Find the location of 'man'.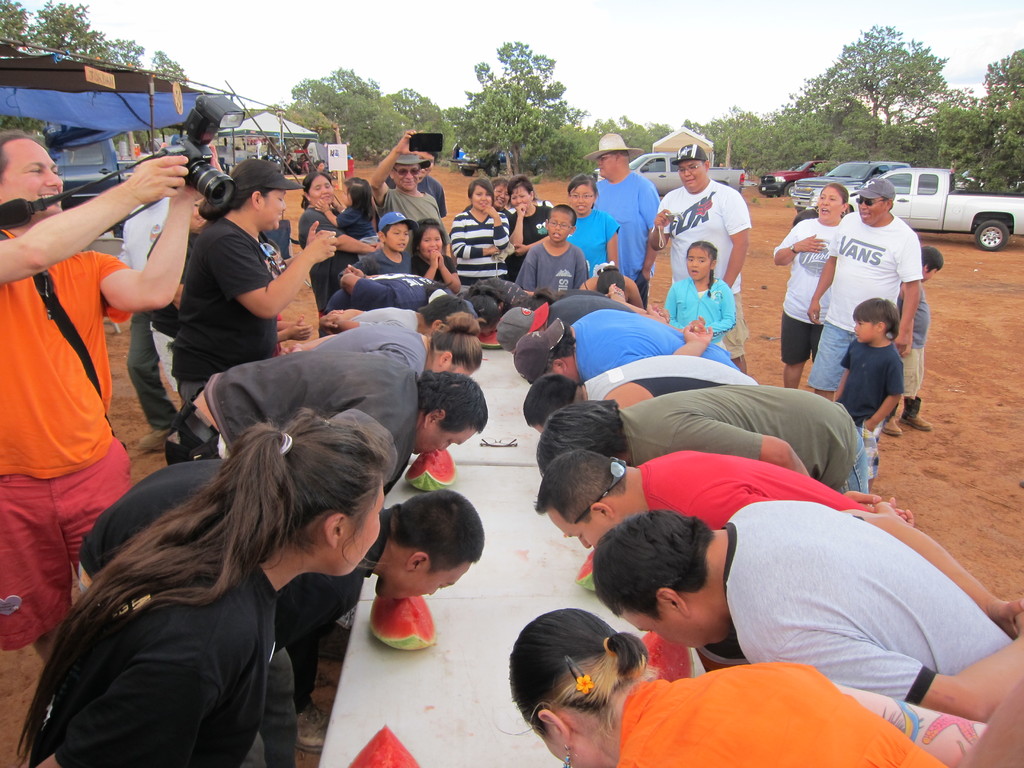
Location: region(384, 146, 447, 219).
